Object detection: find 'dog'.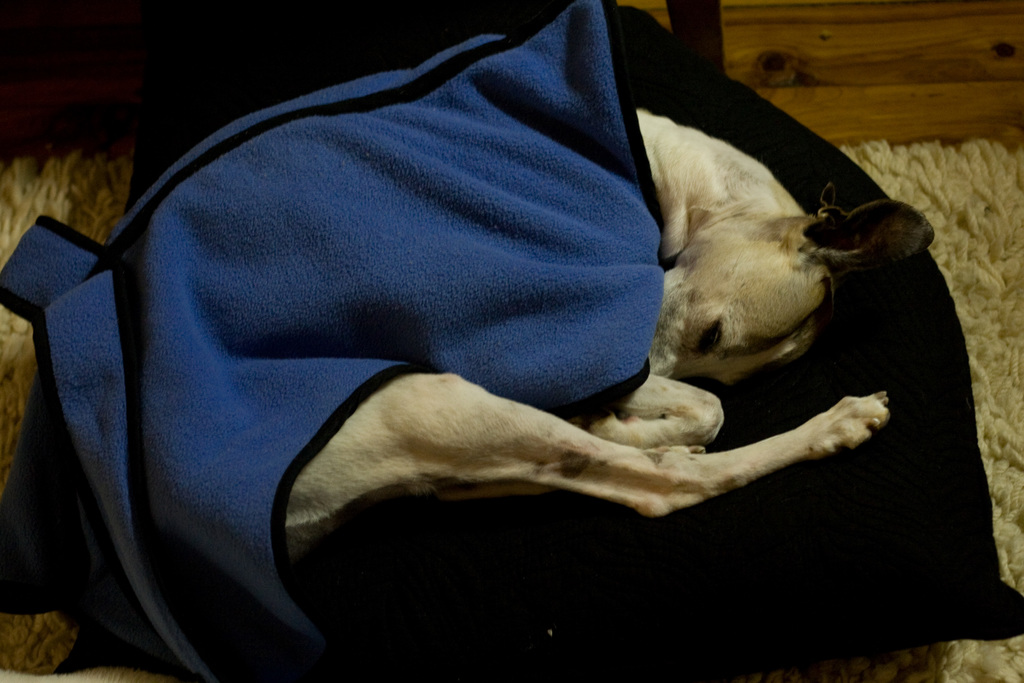
region(286, 108, 895, 576).
